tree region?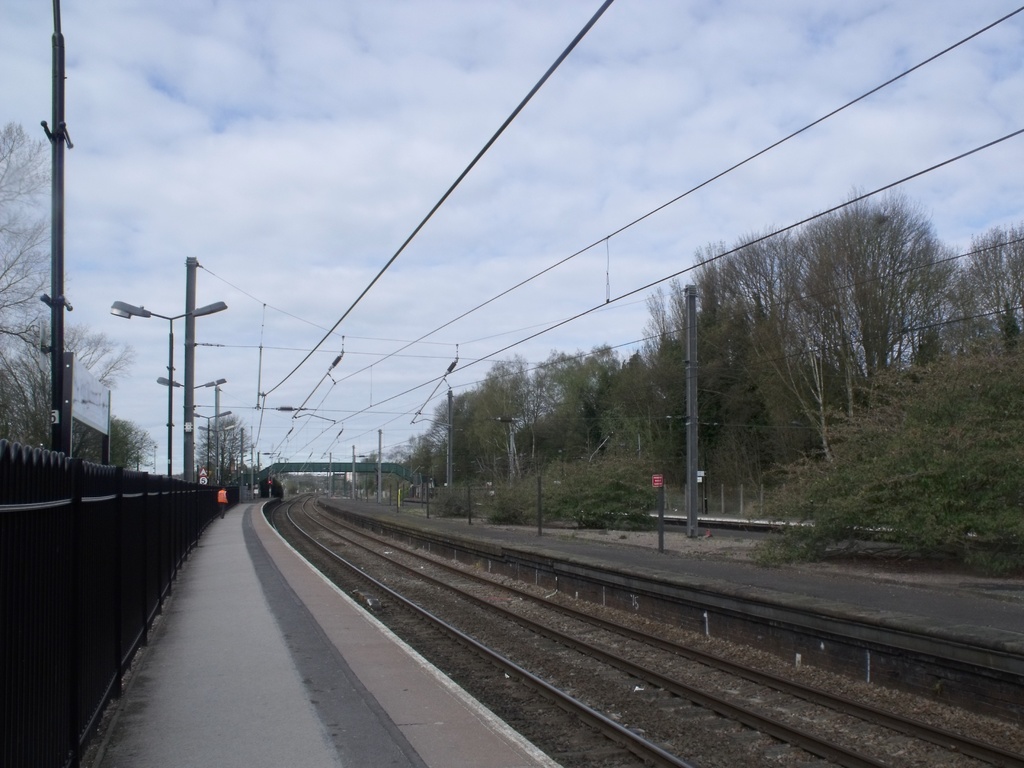
left=0, top=309, right=131, bottom=452
